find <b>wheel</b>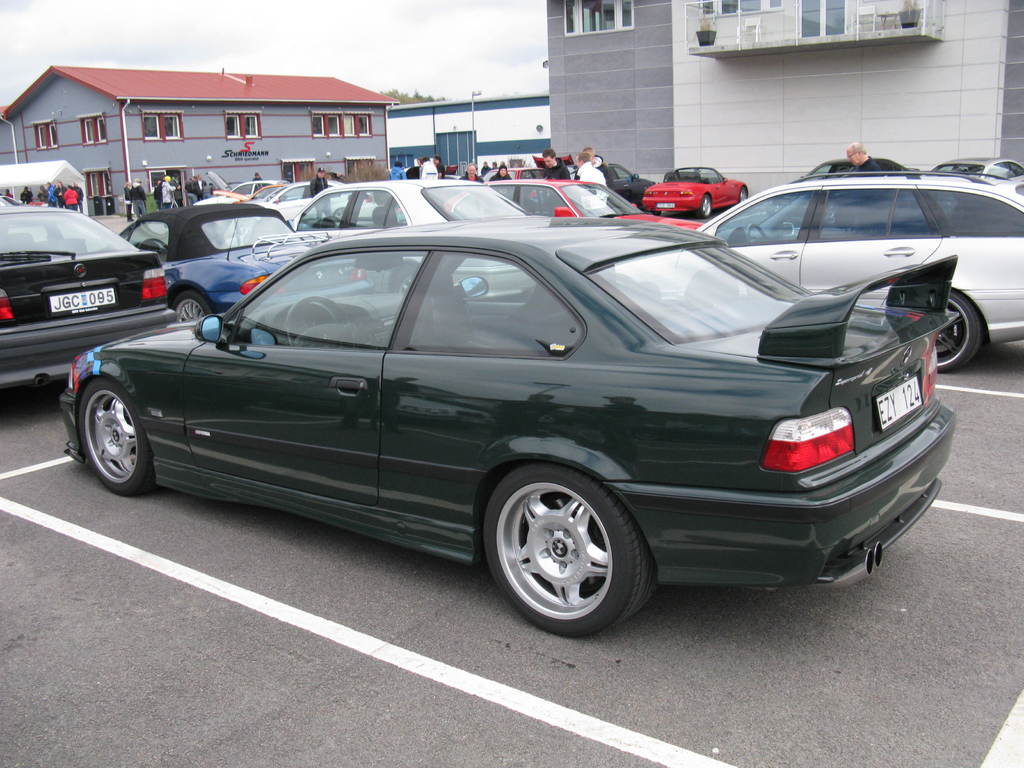
rect(280, 298, 350, 348)
